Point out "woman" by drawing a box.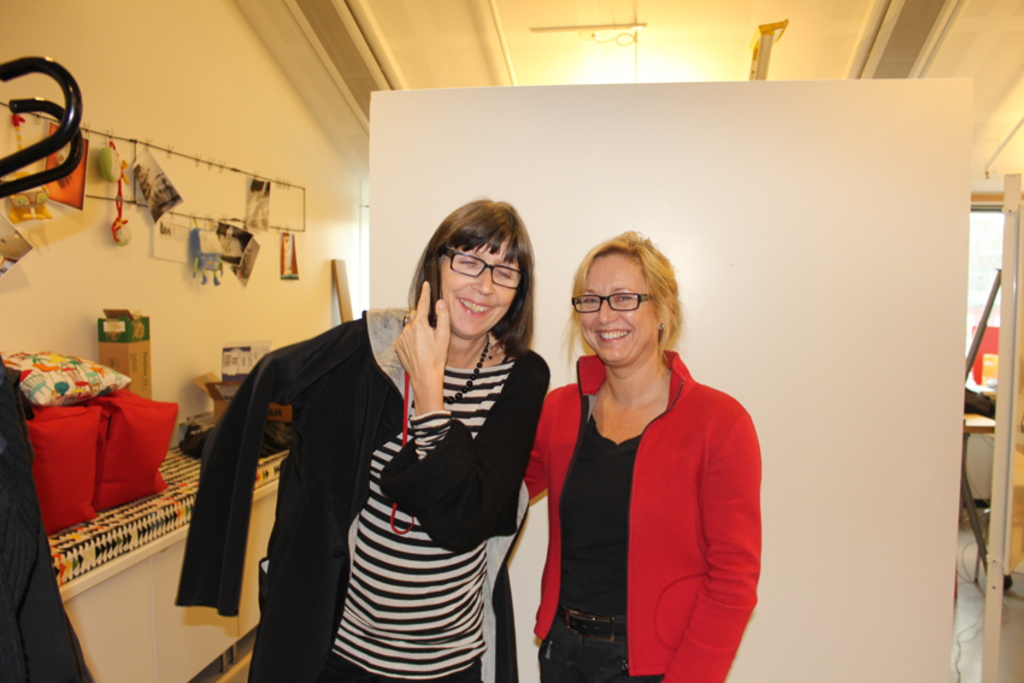
pyautogui.locateOnScreen(177, 199, 548, 682).
